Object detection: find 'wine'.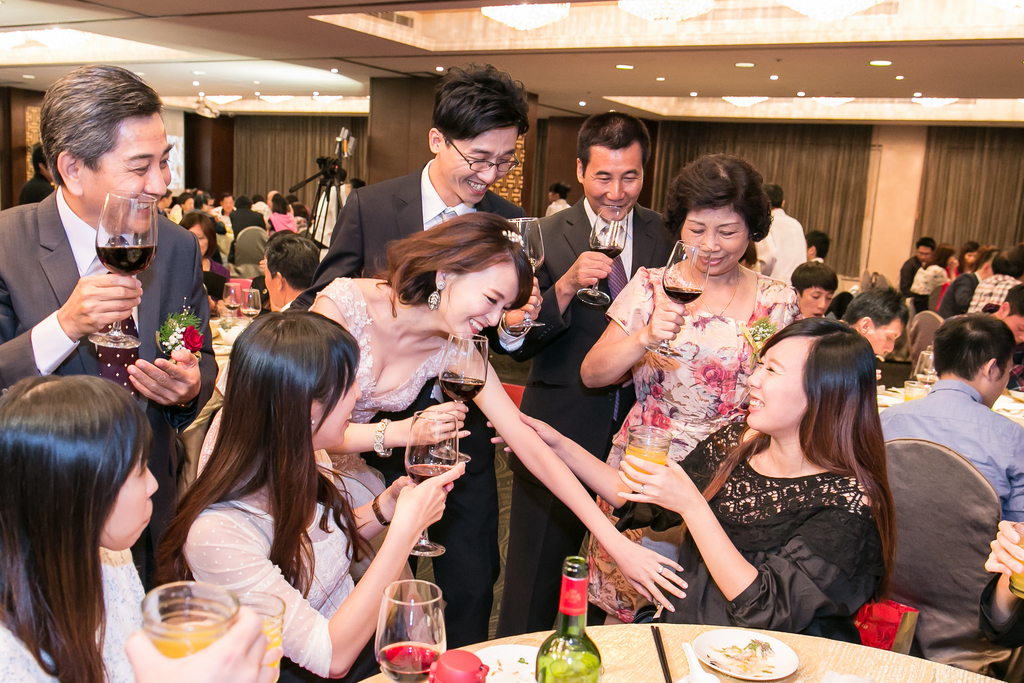
Rect(440, 375, 483, 402).
